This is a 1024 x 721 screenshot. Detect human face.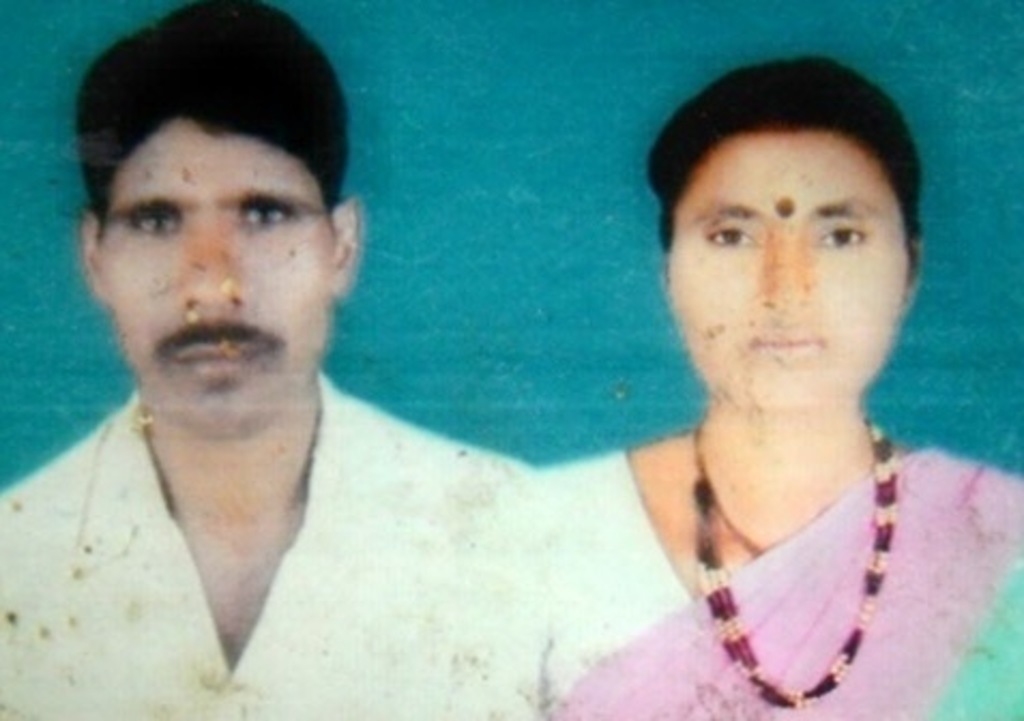
[x1=103, y1=120, x2=328, y2=429].
